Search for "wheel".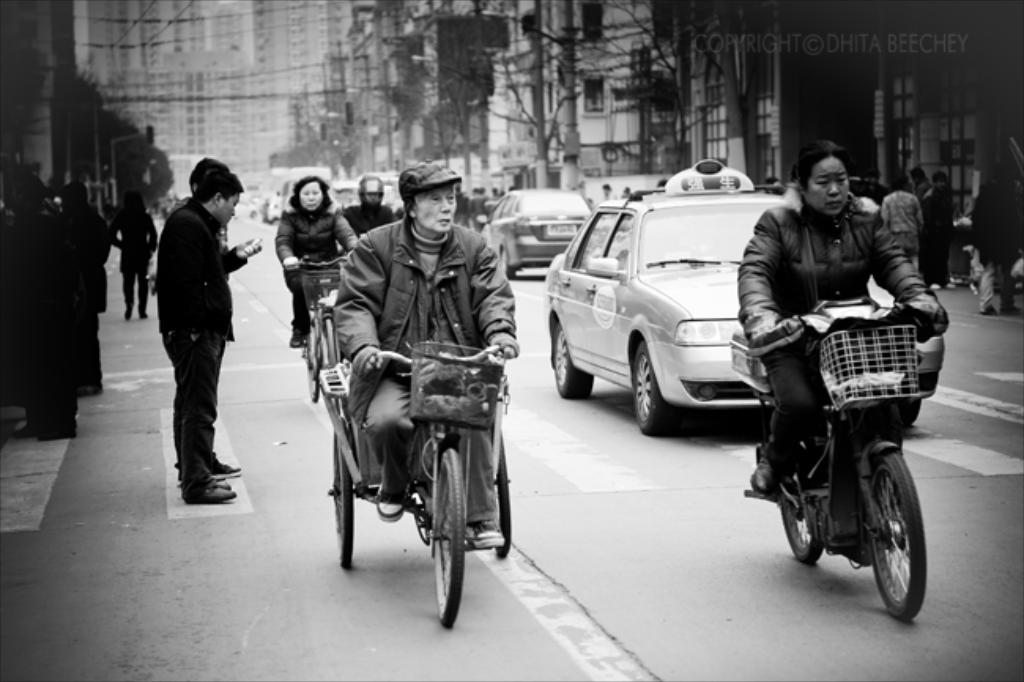
Found at Rect(433, 450, 466, 628).
